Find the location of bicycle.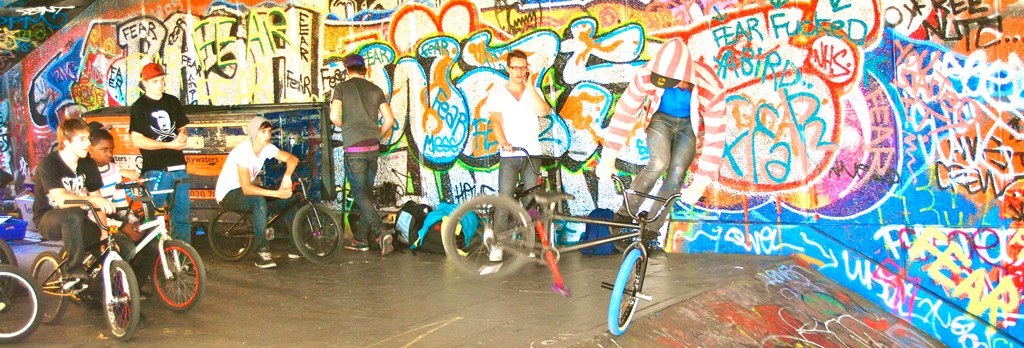
Location: x1=57 y1=183 x2=206 y2=312.
